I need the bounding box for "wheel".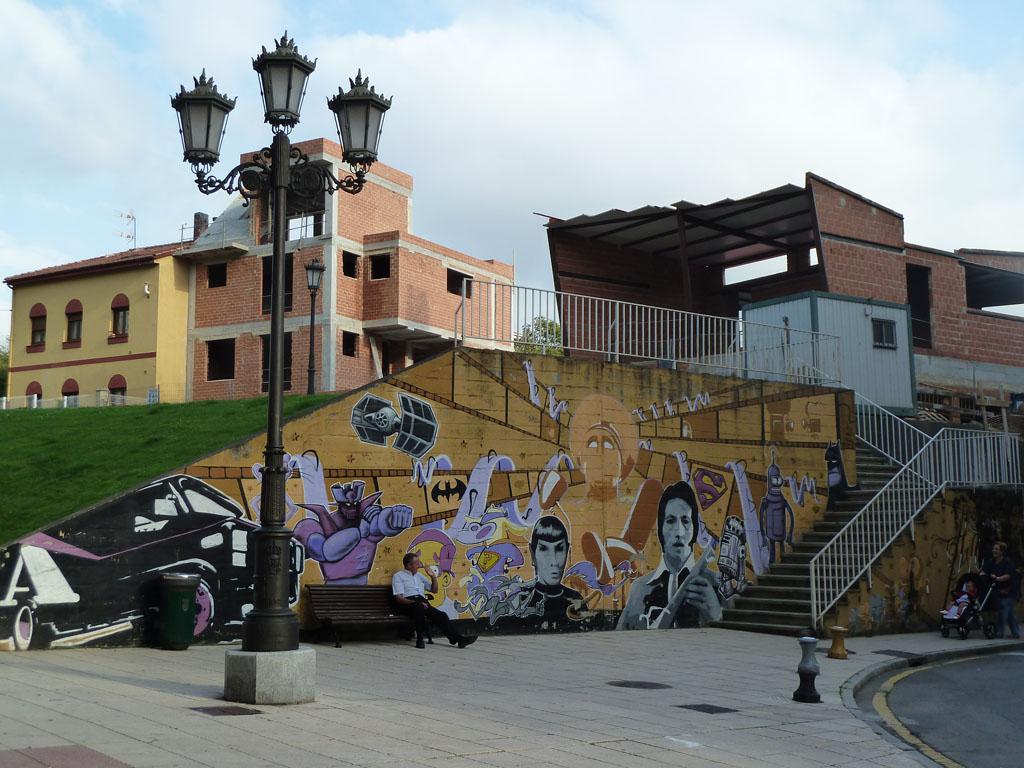
Here it is: locate(189, 581, 213, 643).
